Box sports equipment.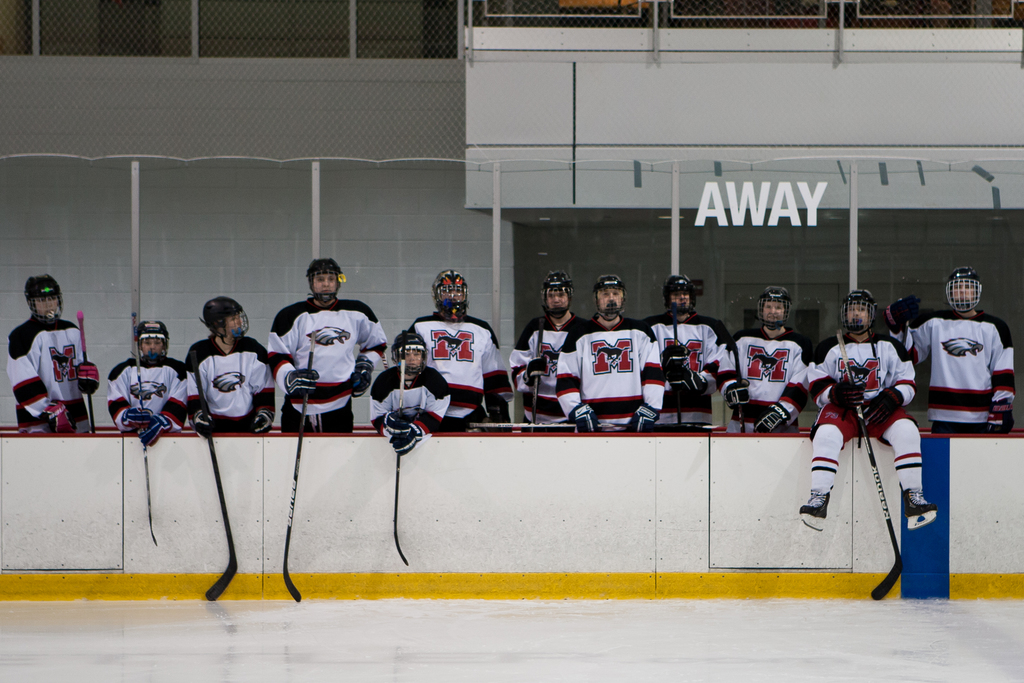
{"left": 125, "top": 406, "right": 154, "bottom": 432}.
